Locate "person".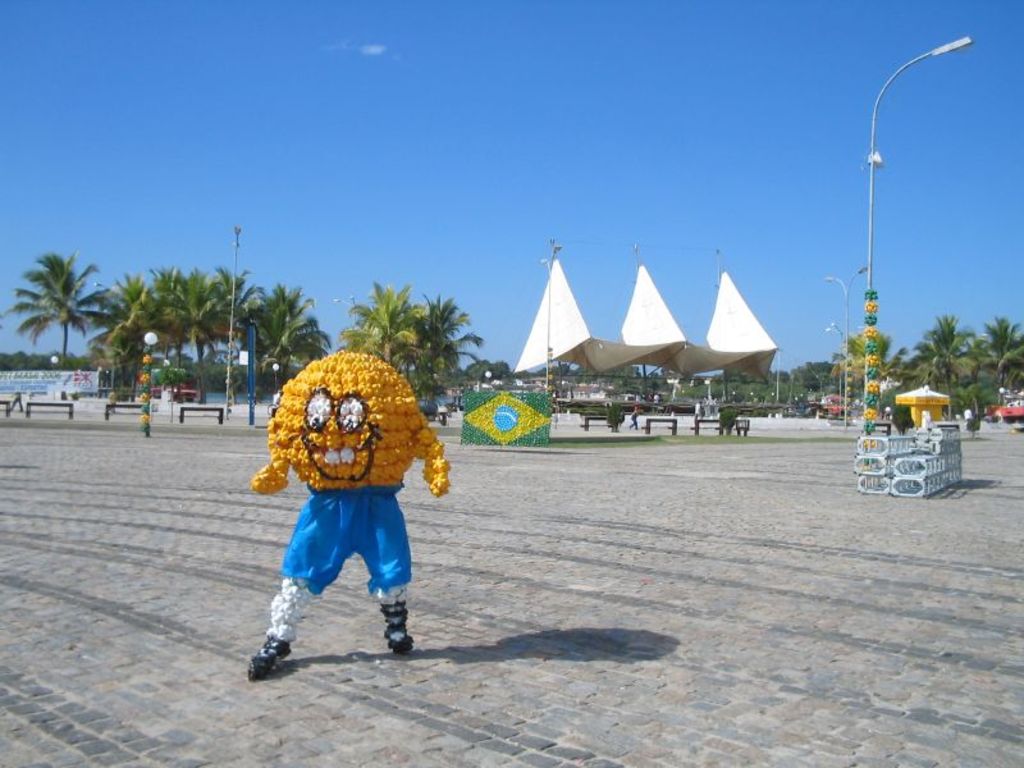
Bounding box: [248,353,444,671].
